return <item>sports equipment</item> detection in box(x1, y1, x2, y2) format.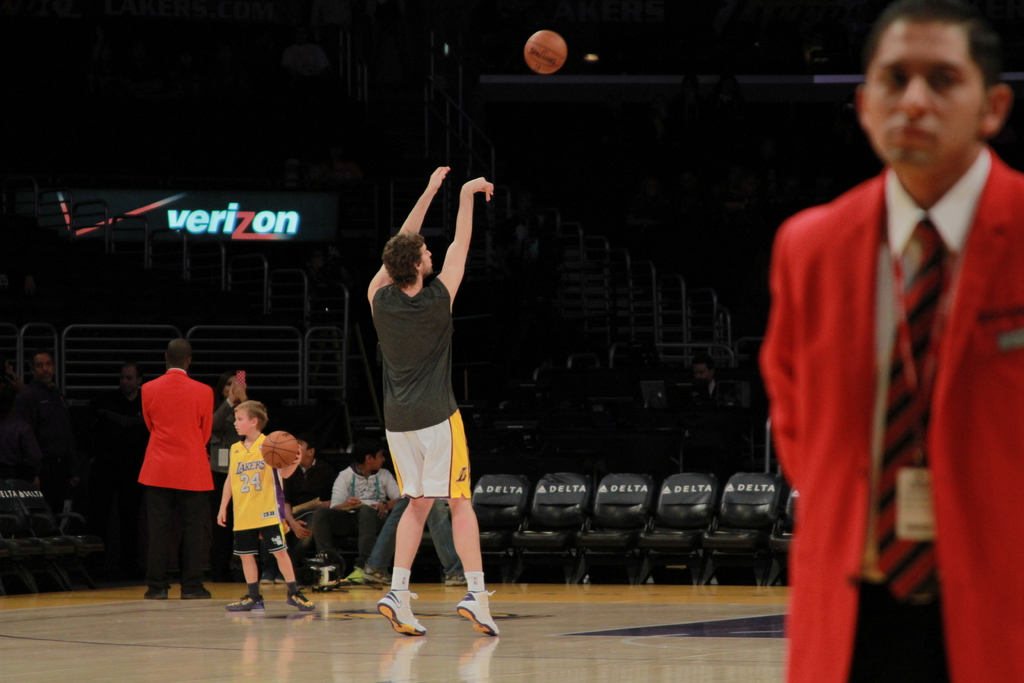
box(222, 597, 268, 613).
